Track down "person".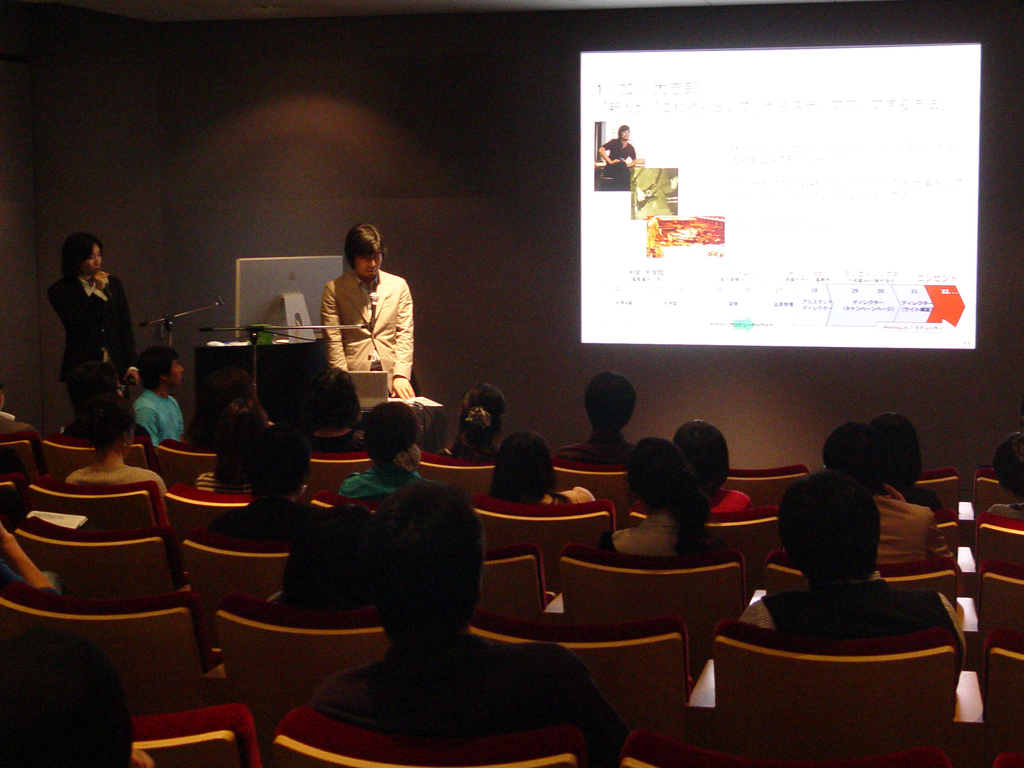
Tracked to crop(45, 236, 122, 426).
